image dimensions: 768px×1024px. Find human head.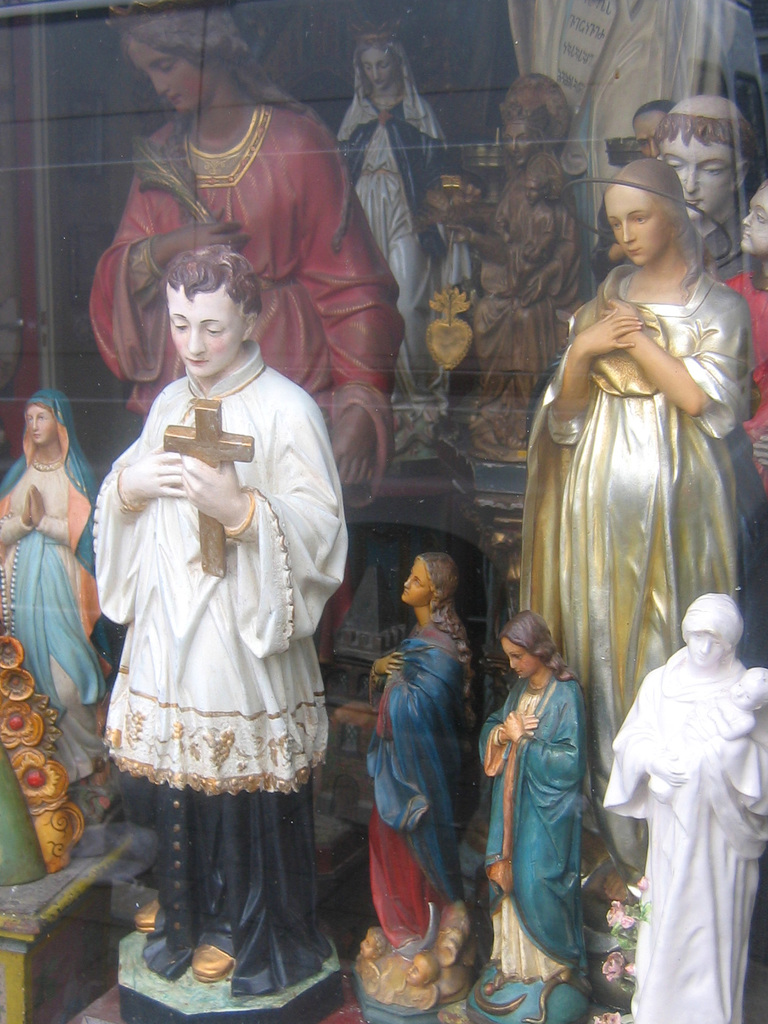
l=677, t=588, r=743, b=676.
